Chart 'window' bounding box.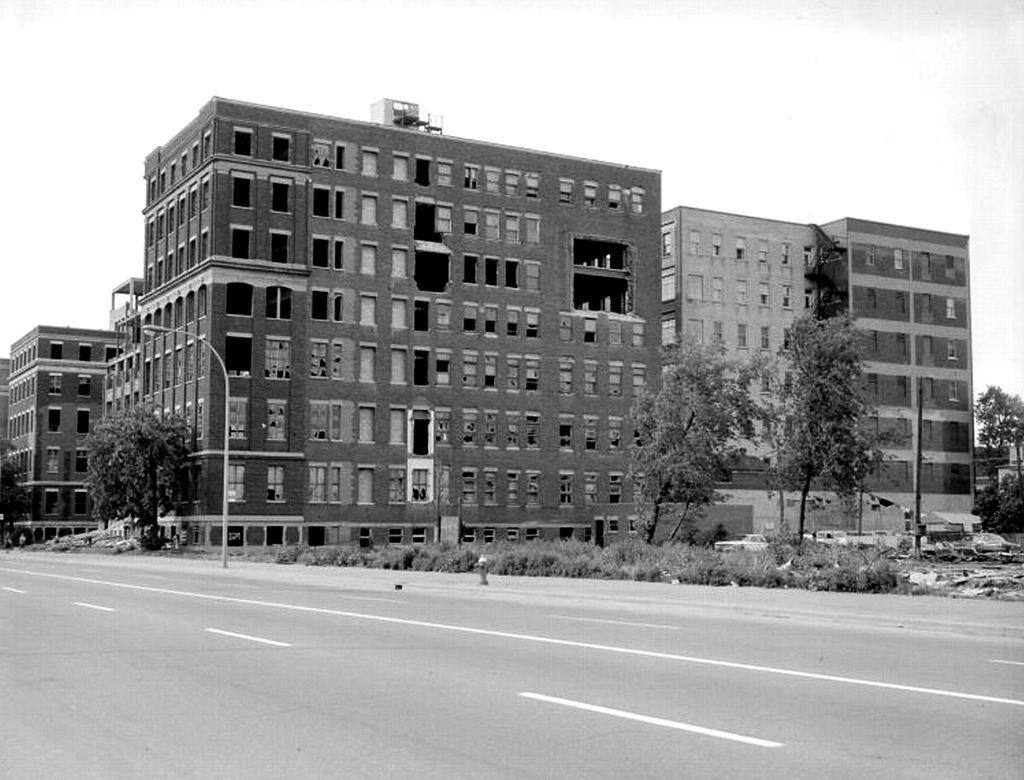
Charted: [left=582, top=319, right=596, bottom=342].
